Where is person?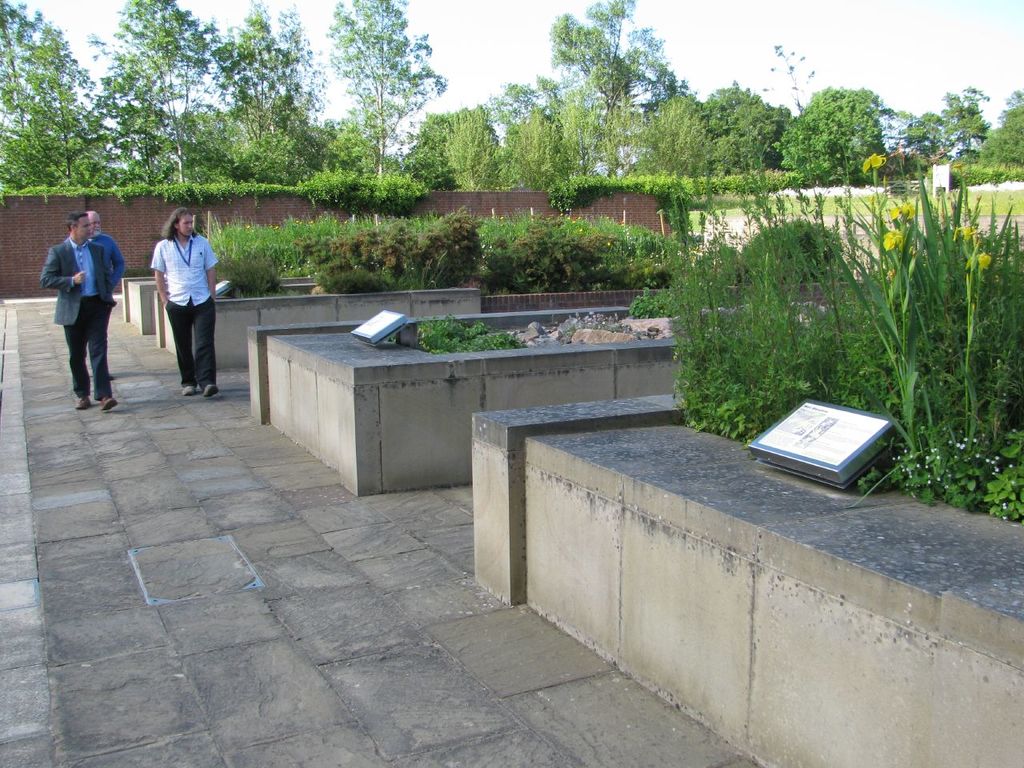
locate(39, 206, 117, 410).
